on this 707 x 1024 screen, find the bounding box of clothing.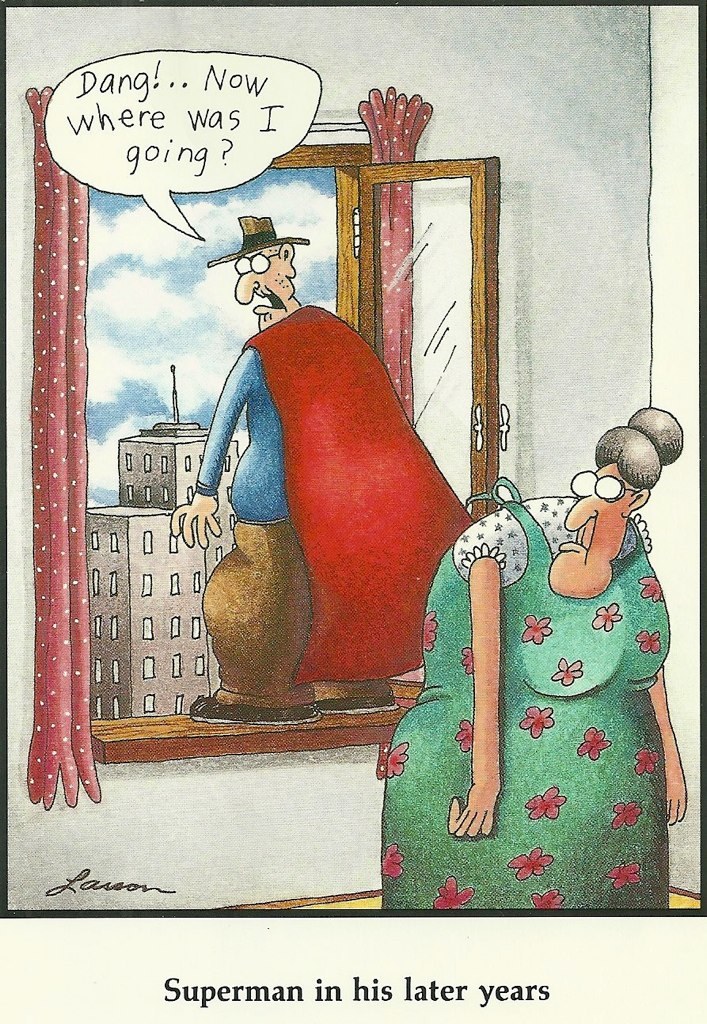
Bounding box: detection(378, 476, 671, 909).
